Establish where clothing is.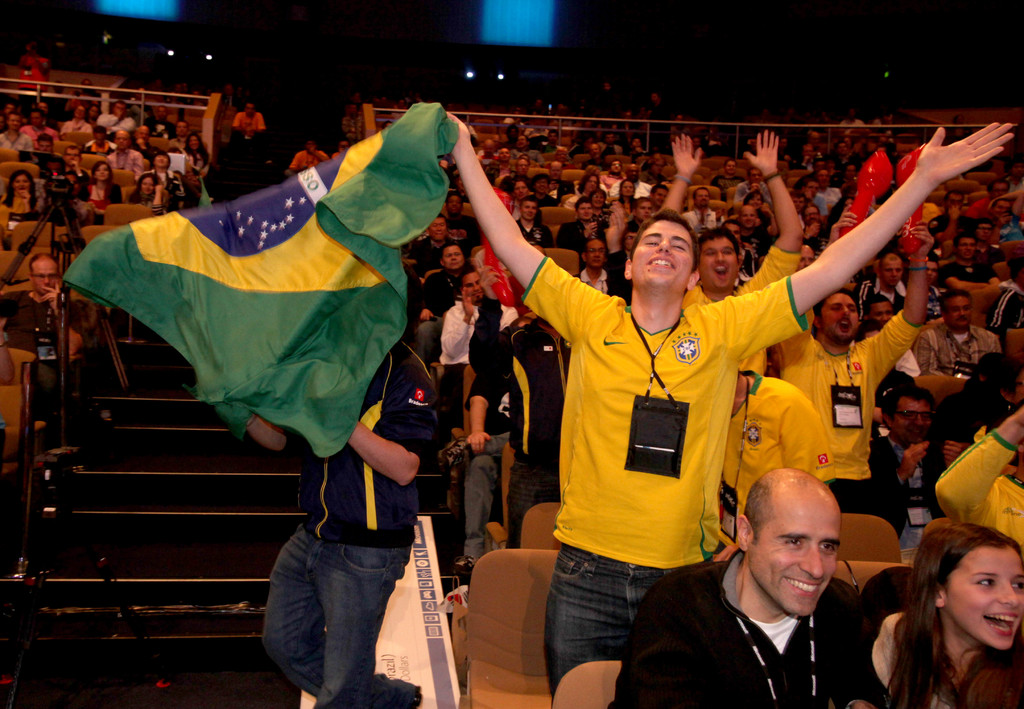
Established at [x1=783, y1=310, x2=913, y2=506].
